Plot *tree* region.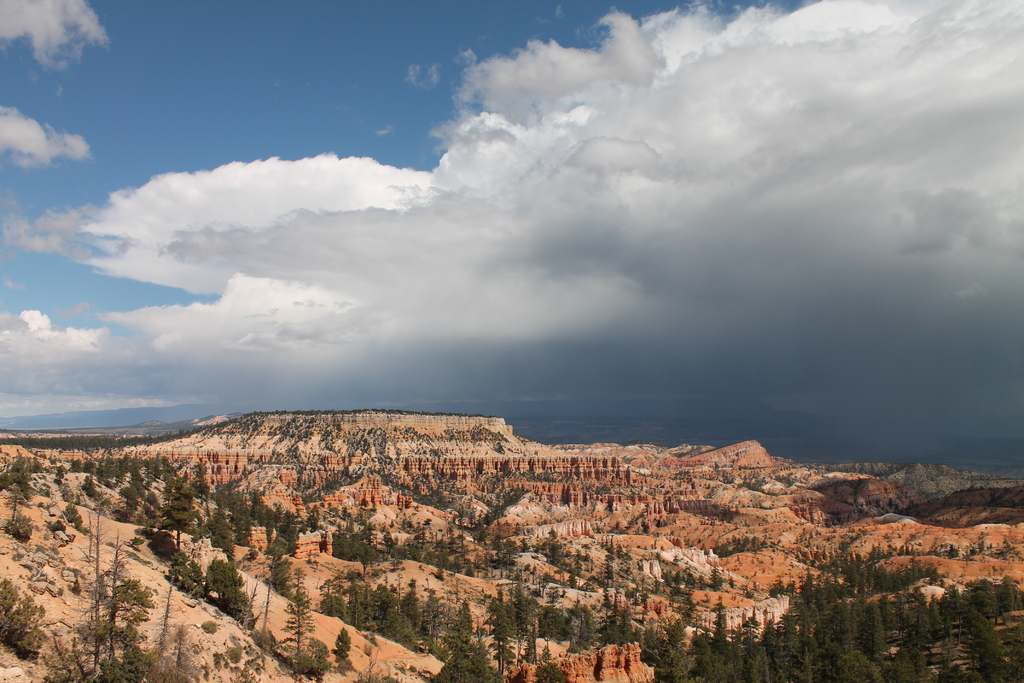
Plotted at l=701, t=639, r=741, b=682.
